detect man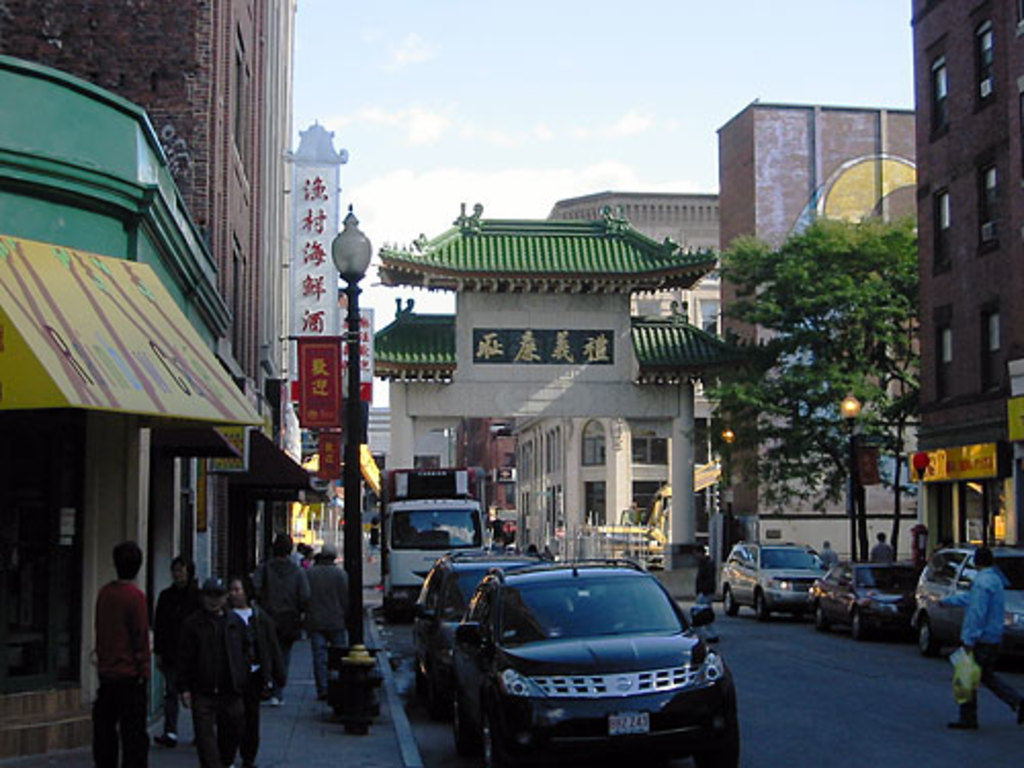
x1=78 y1=541 x2=160 y2=750
